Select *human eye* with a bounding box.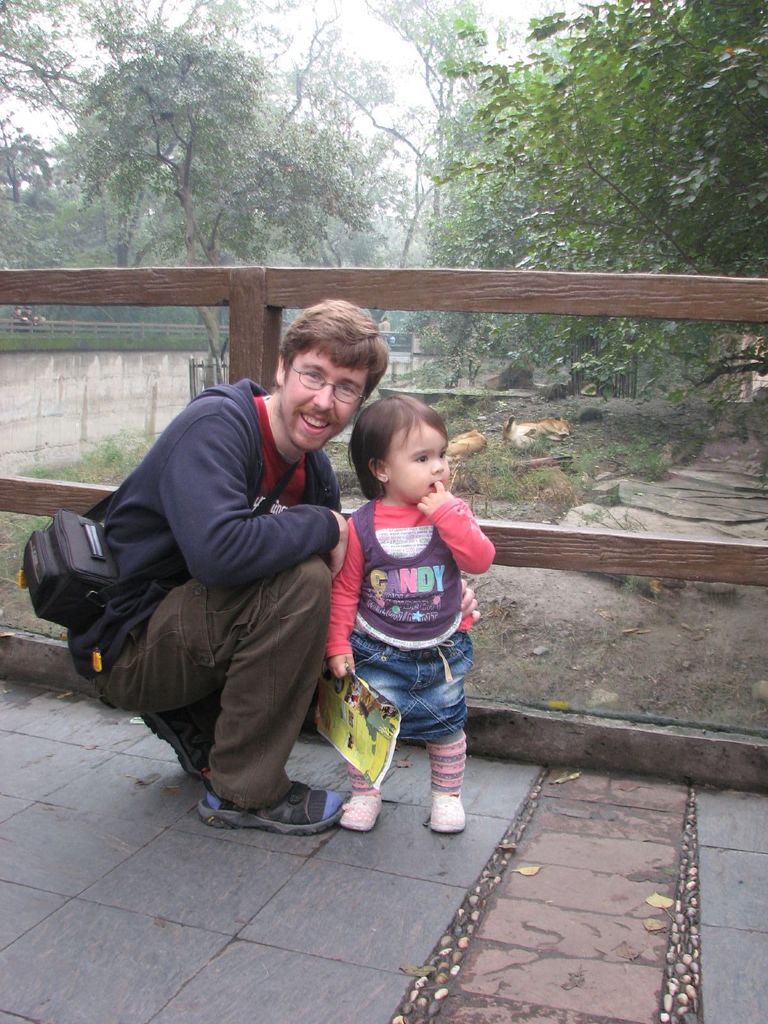
[436, 451, 451, 459].
